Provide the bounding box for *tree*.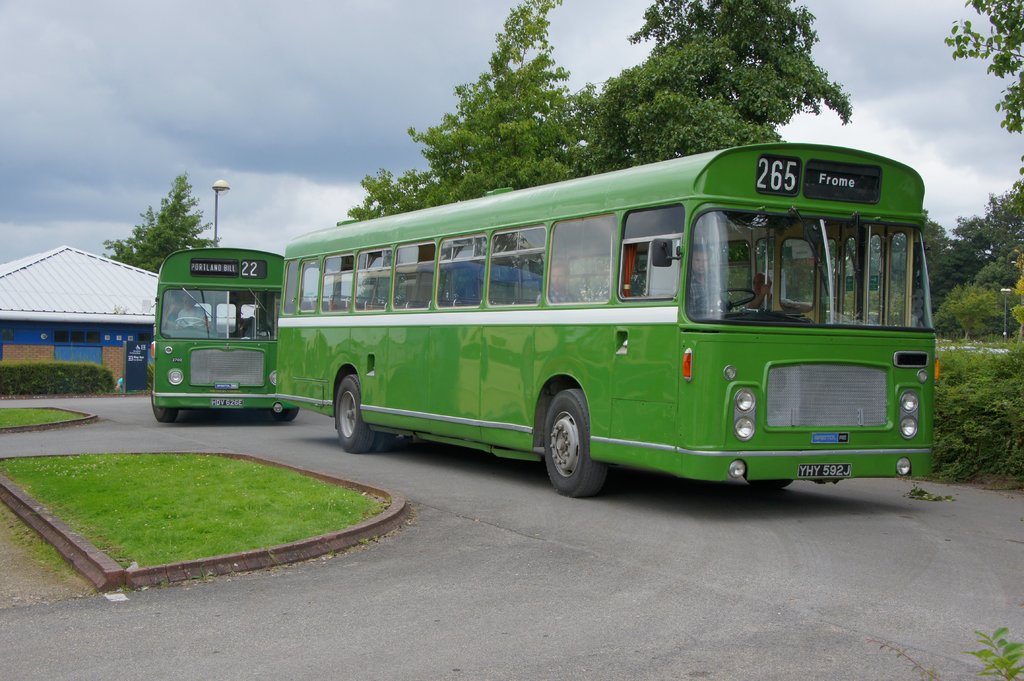
[129,177,200,268].
